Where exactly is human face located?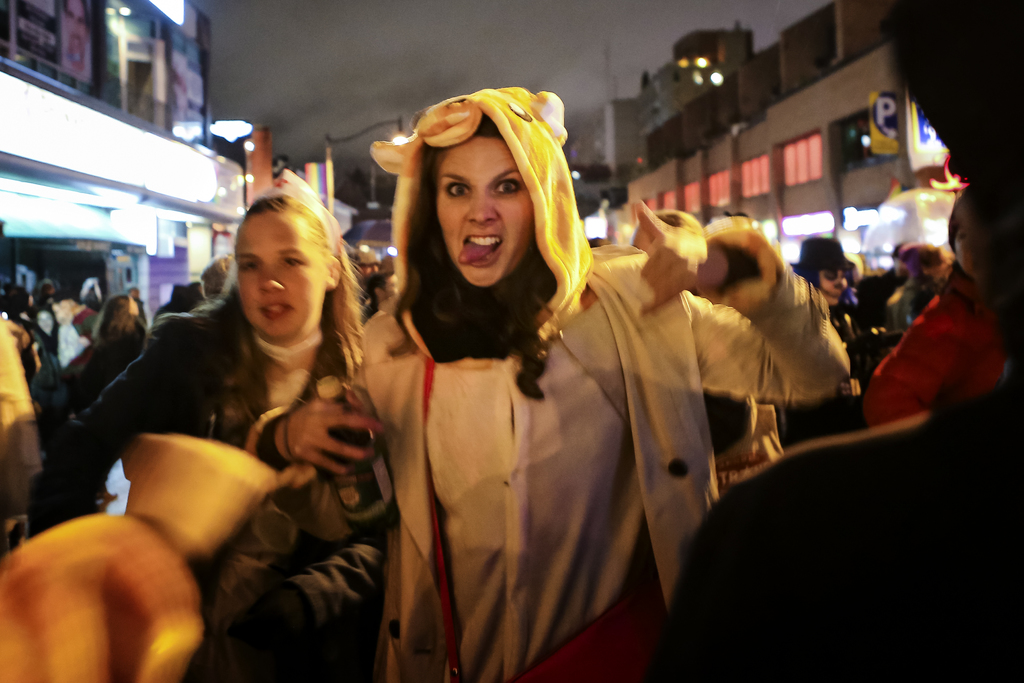
Its bounding box is bbox(227, 204, 329, 332).
